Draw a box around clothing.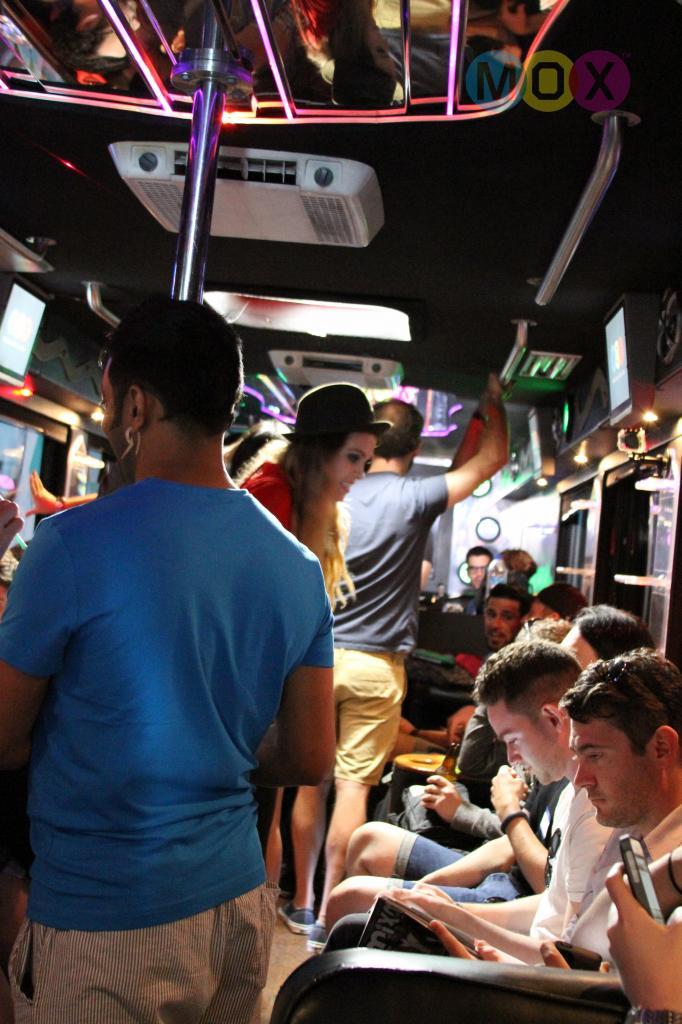
0,480,343,1023.
